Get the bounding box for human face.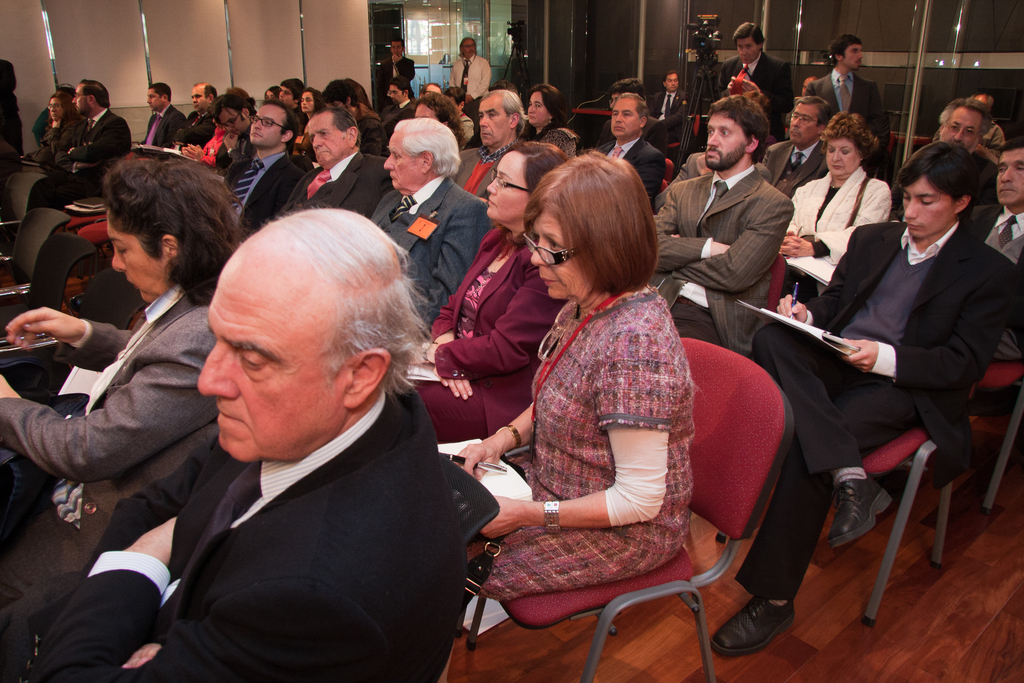
box(839, 38, 863, 67).
